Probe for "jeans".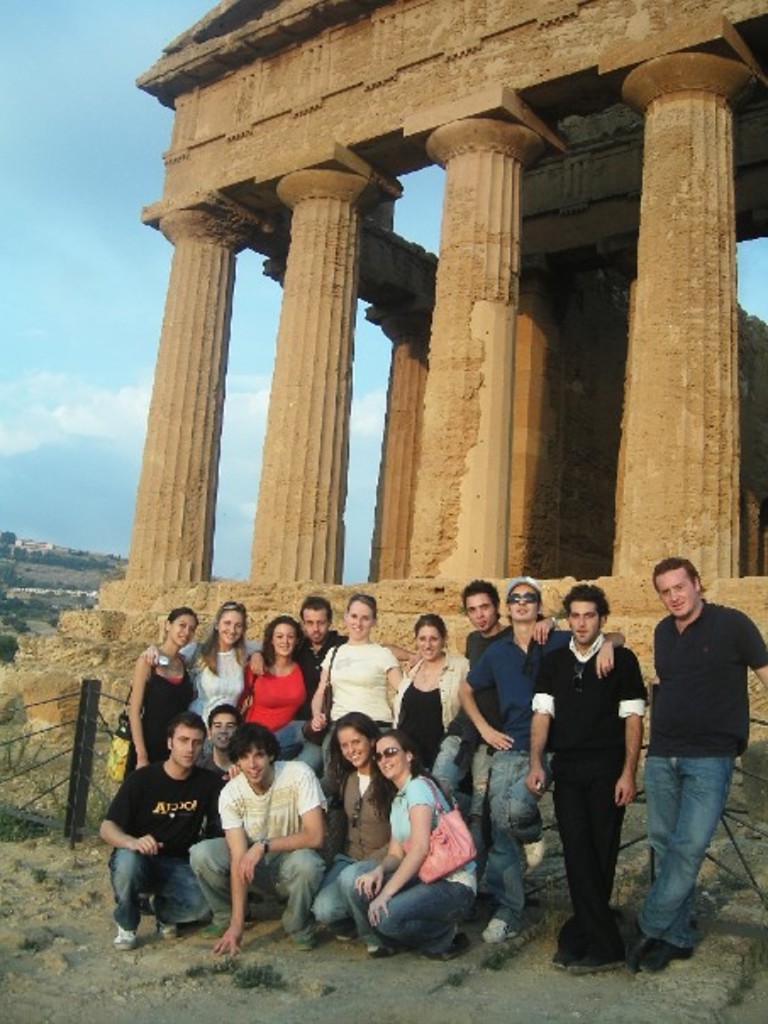
Probe result: BBox(637, 756, 736, 949).
